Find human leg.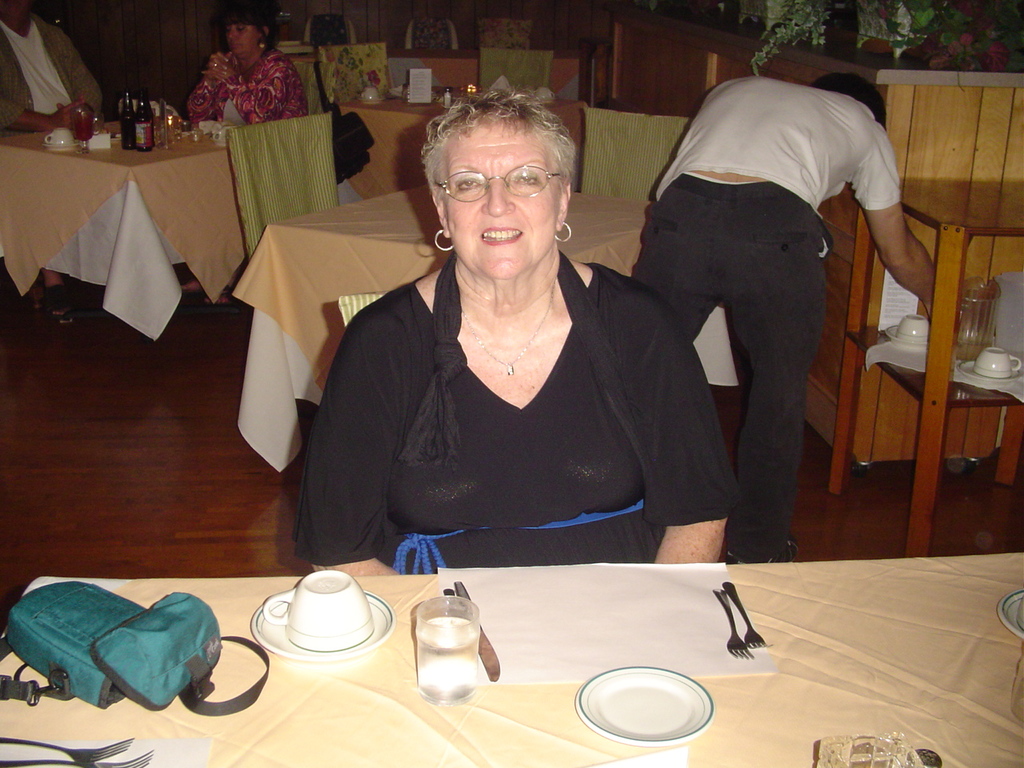
(719, 170, 819, 578).
